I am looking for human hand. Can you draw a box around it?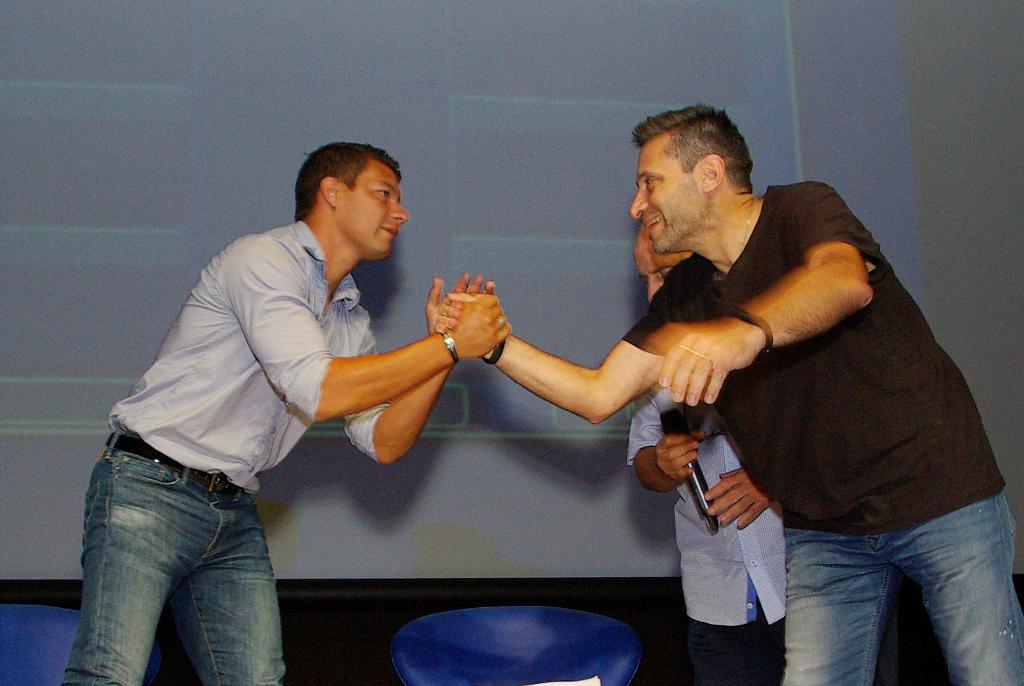
Sure, the bounding box is [left=421, top=270, right=499, bottom=332].
